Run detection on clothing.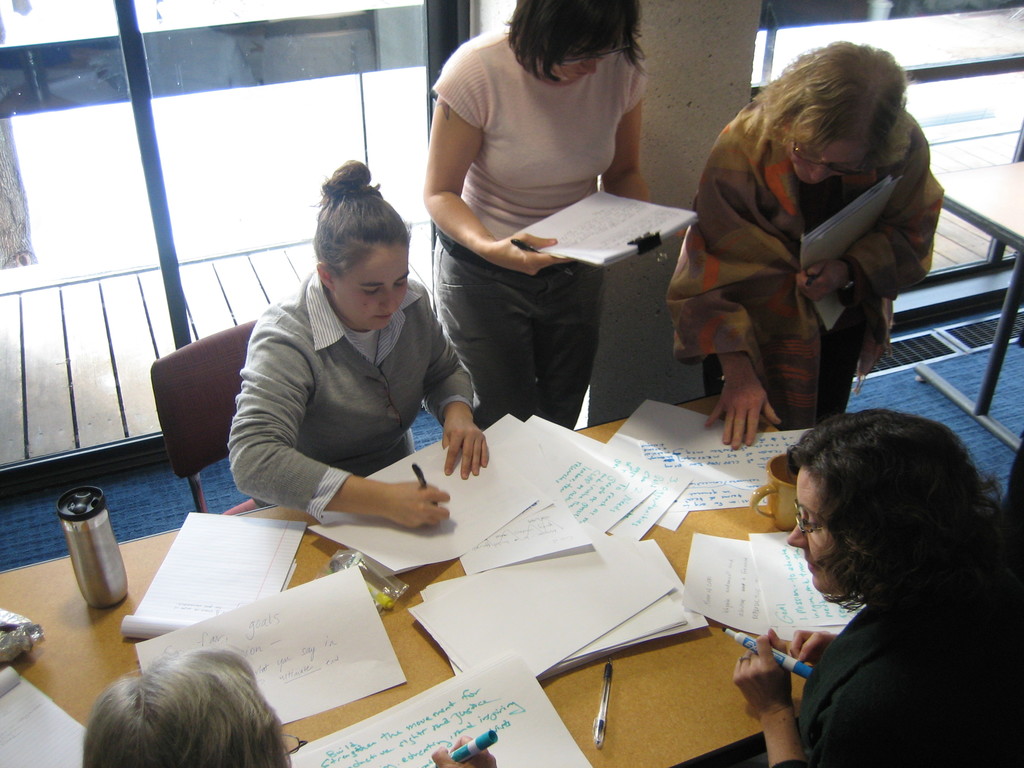
Result: (left=215, top=237, right=482, bottom=543).
